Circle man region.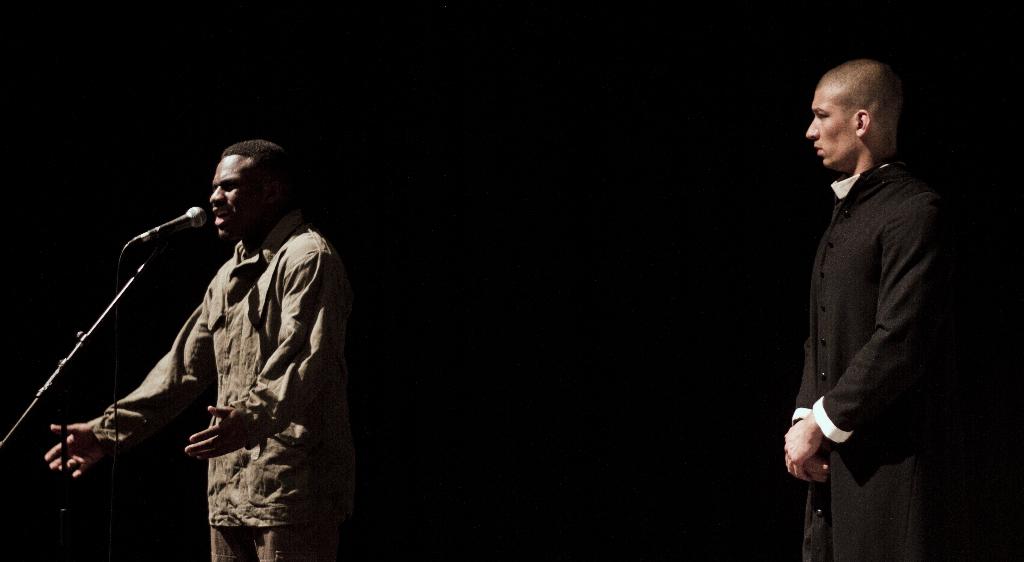
Region: select_region(780, 42, 964, 527).
